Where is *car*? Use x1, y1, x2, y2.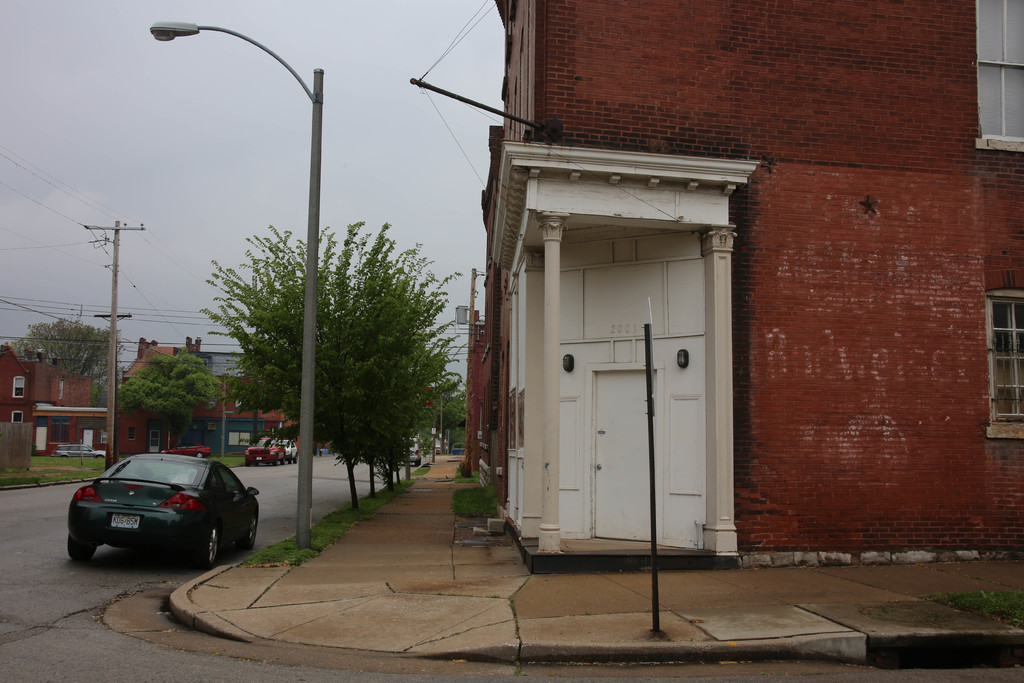
63, 453, 243, 572.
